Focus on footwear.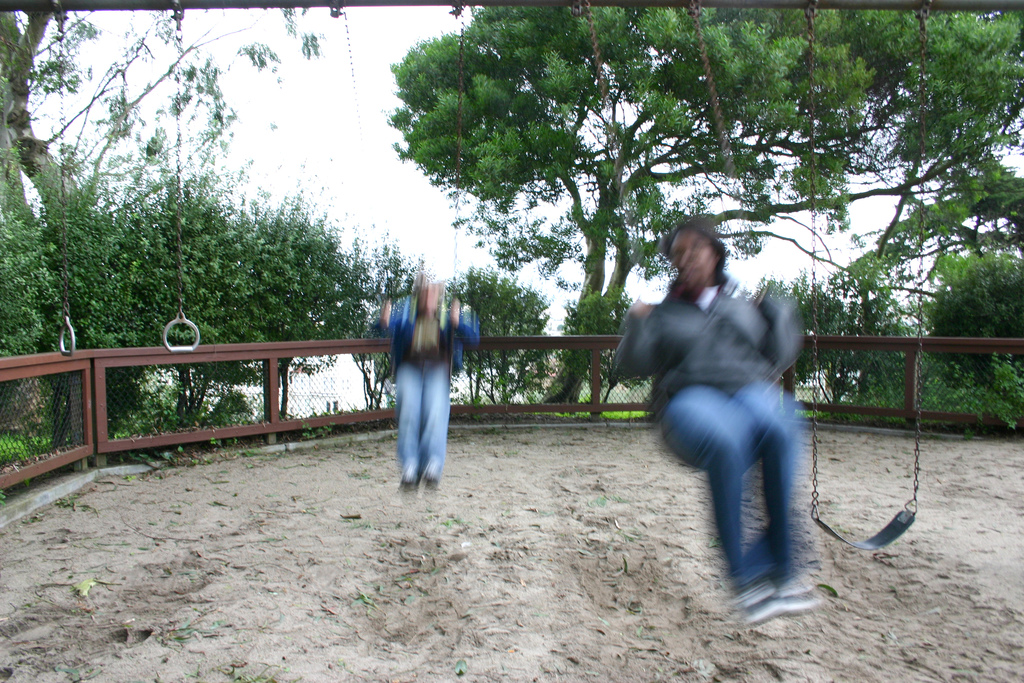
Focused at [776,579,815,617].
